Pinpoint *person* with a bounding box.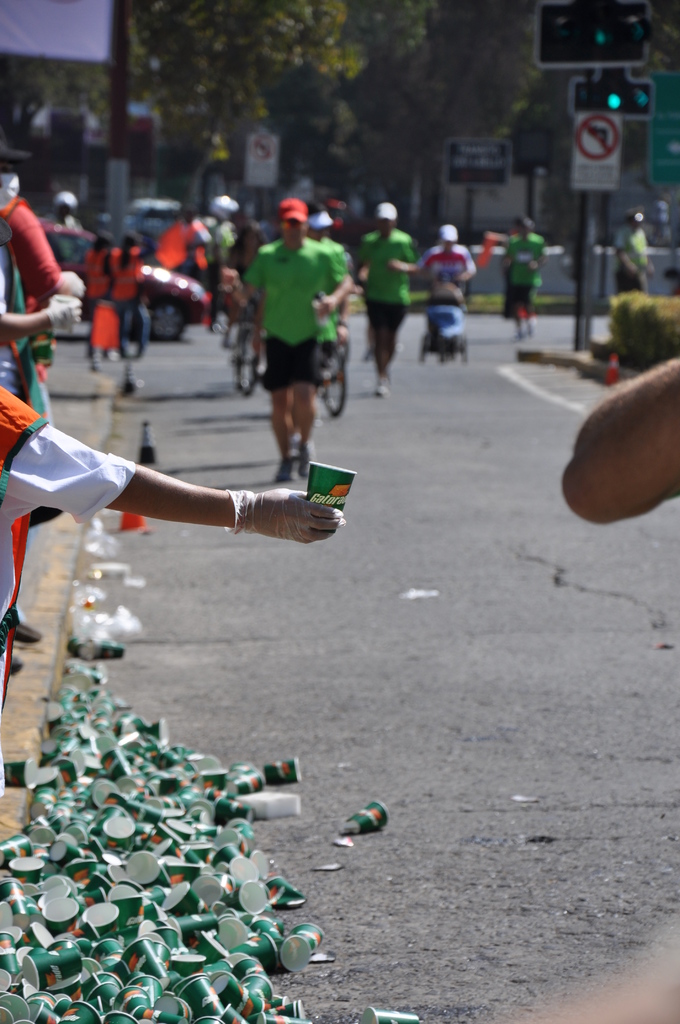
(left=37, top=186, right=74, bottom=223).
